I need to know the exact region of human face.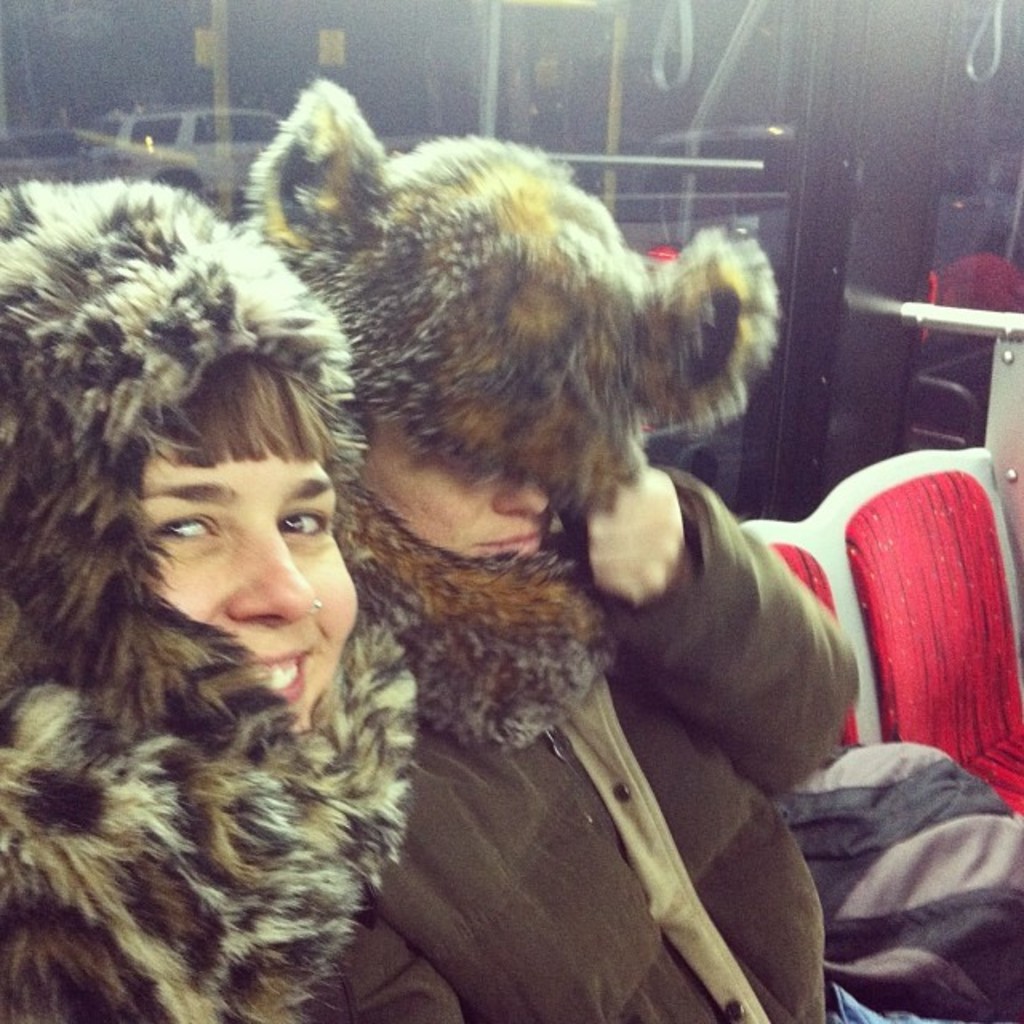
Region: rect(146, 462, 357, 726).
